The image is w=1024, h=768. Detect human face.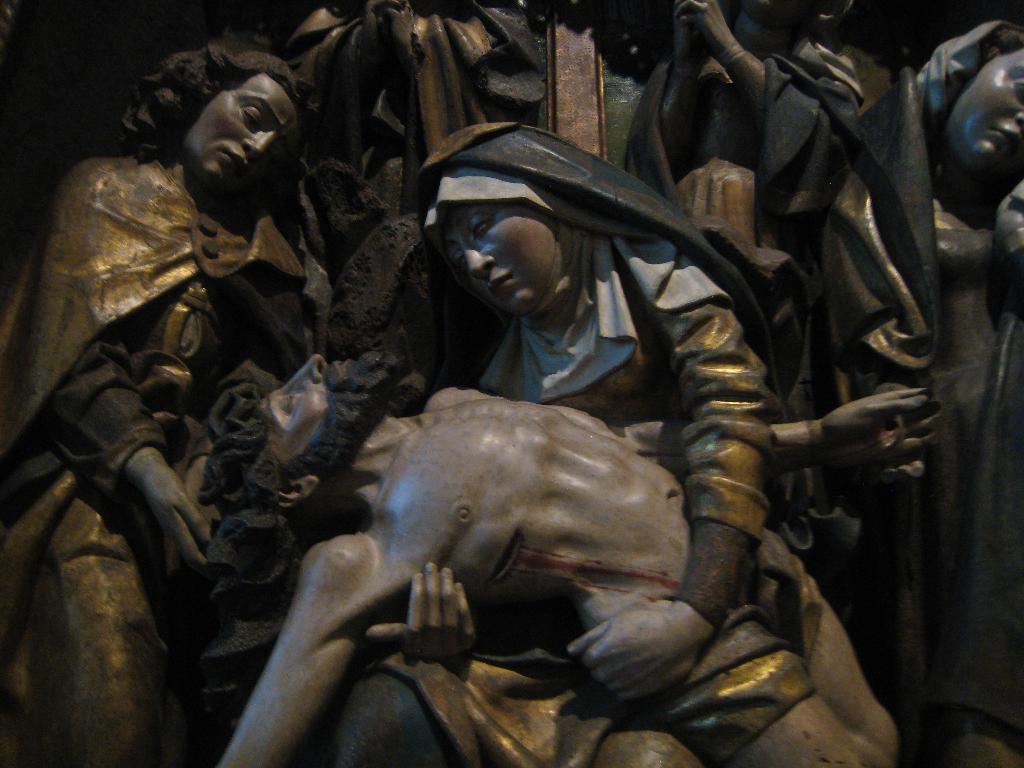
Detection: {"x1": 182, "y1": 68, "x2": 303, "y2": 187}.
